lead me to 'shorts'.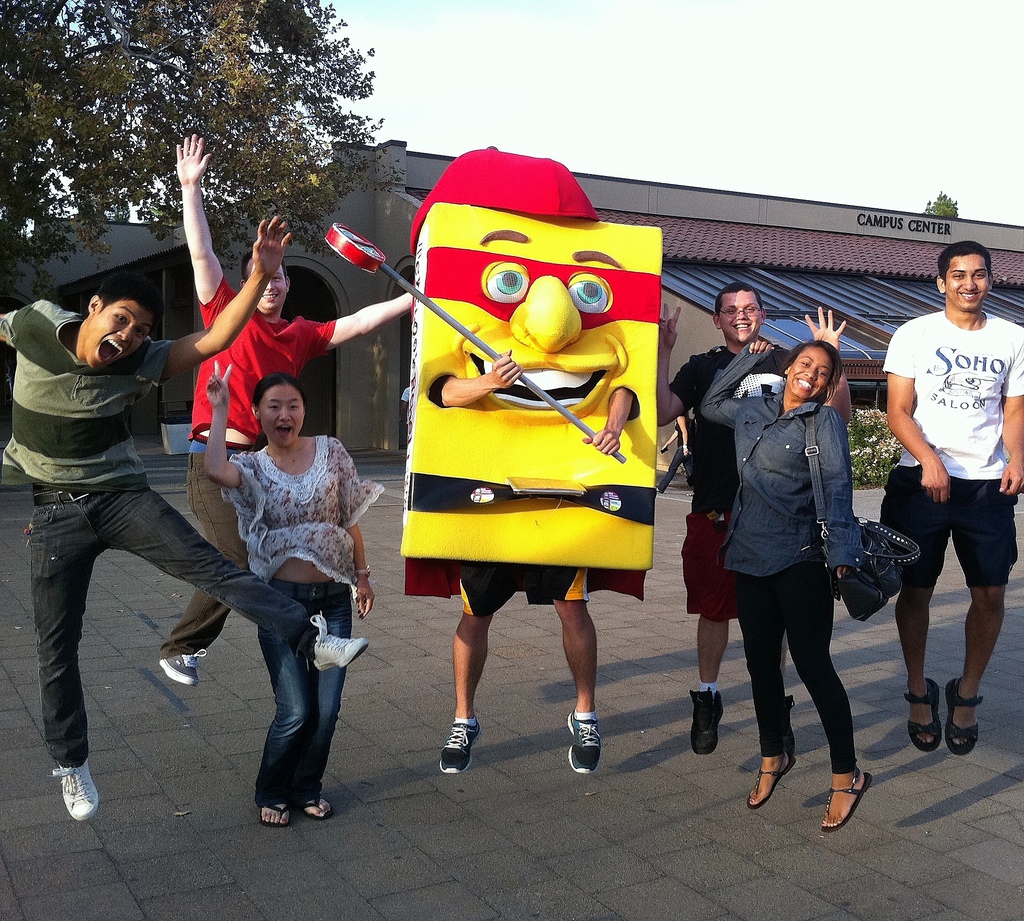
Lead to bbox(458, 563, 587, 618).
